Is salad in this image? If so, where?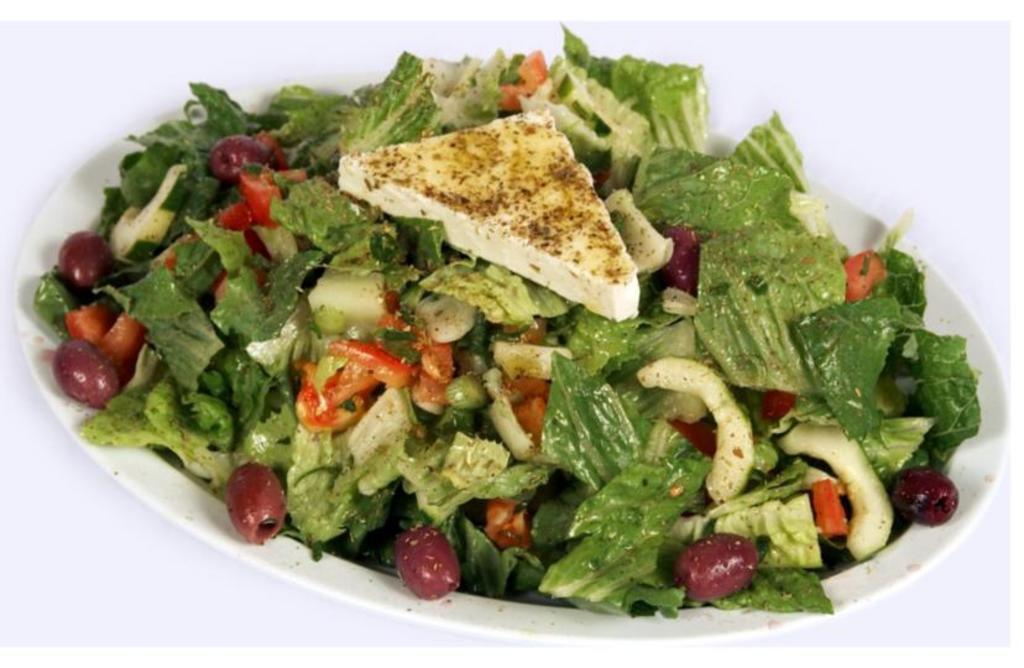
Yes, at rect(17, 21, 986, 614).
